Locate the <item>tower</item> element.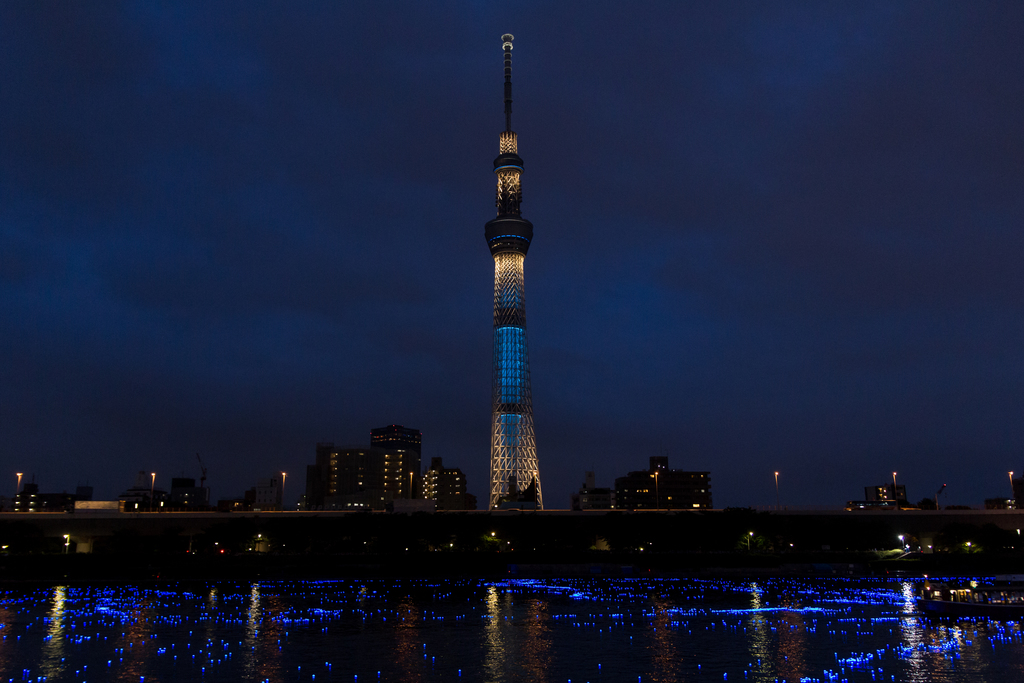
Element bbox: box(464, 25, 561, 530).
